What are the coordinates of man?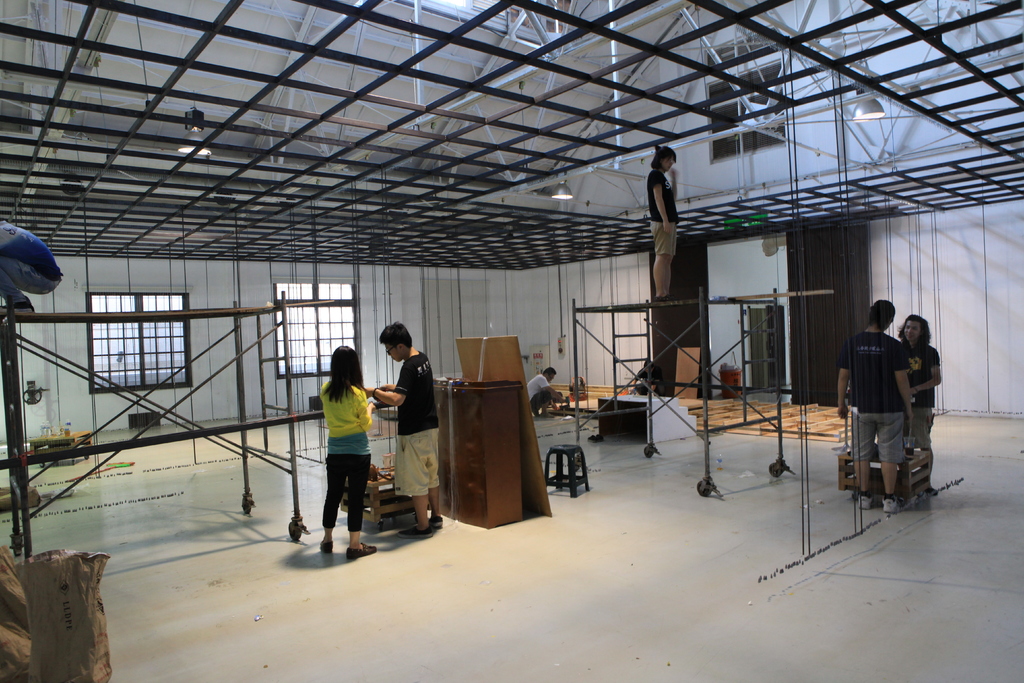
bbox=[836, 298, 915, 515].
